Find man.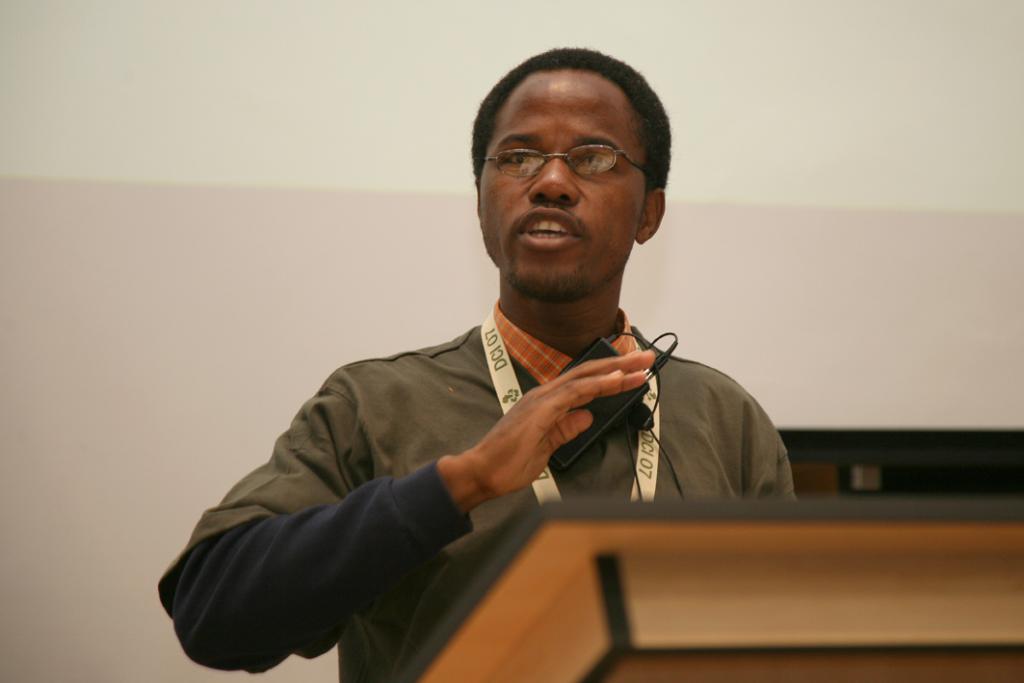
{"x1": 144, "y1": 39, "x2": 802, "y2": 682}.
